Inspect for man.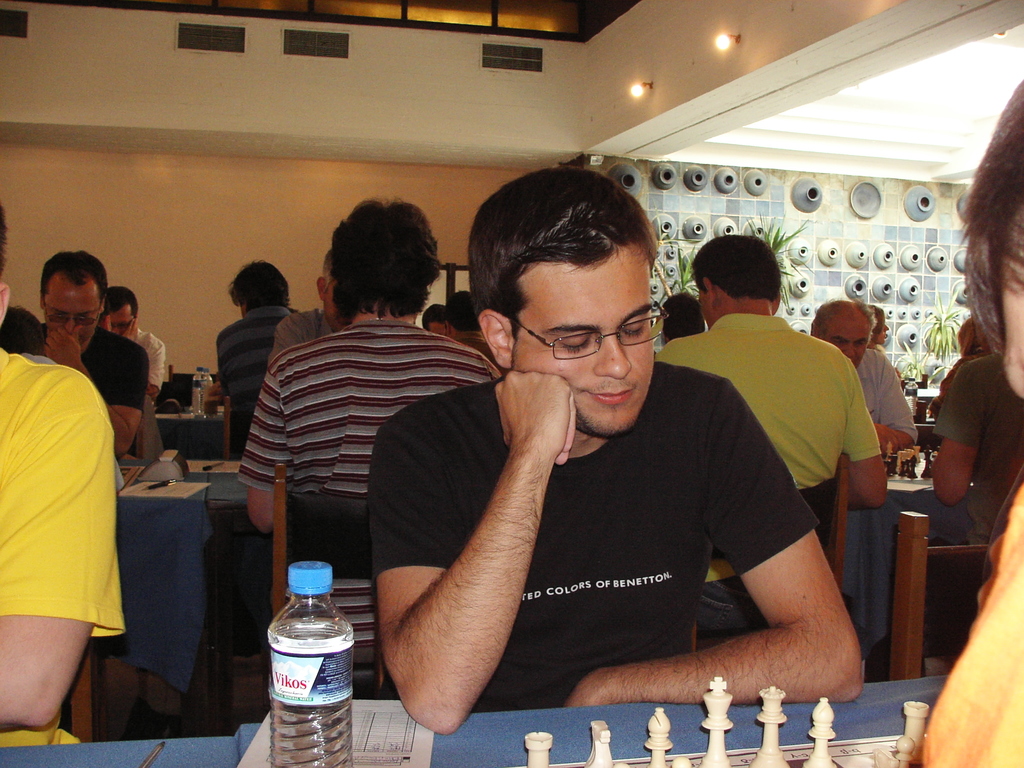
Inspection: 210, 257, 300, 456.
